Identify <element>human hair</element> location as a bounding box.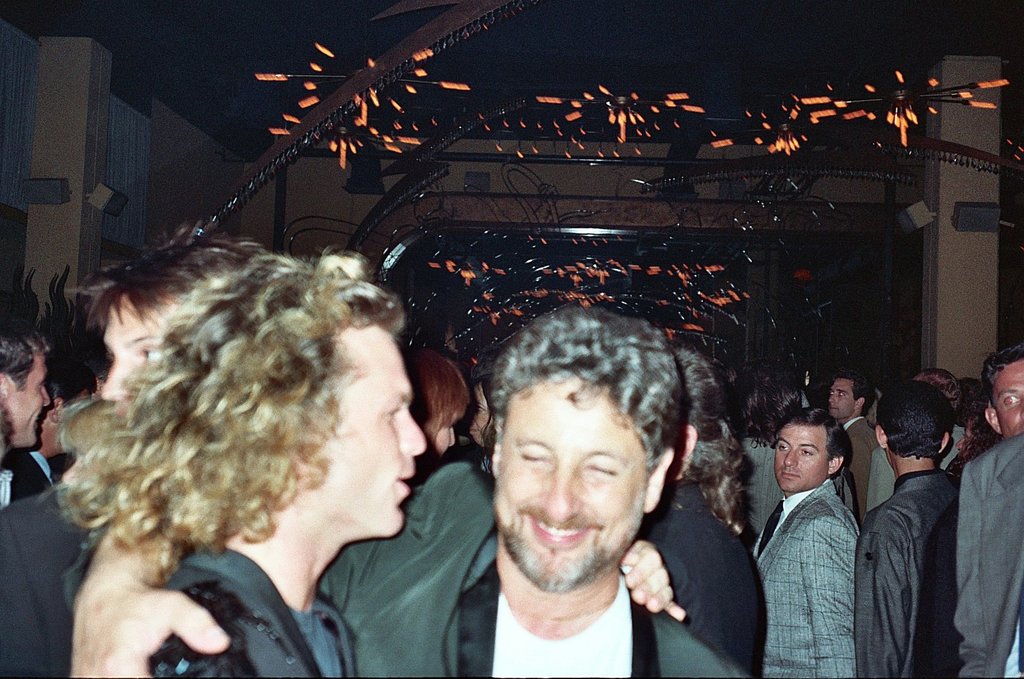
<bbox>400, 339, 474, 451</bbox>.
